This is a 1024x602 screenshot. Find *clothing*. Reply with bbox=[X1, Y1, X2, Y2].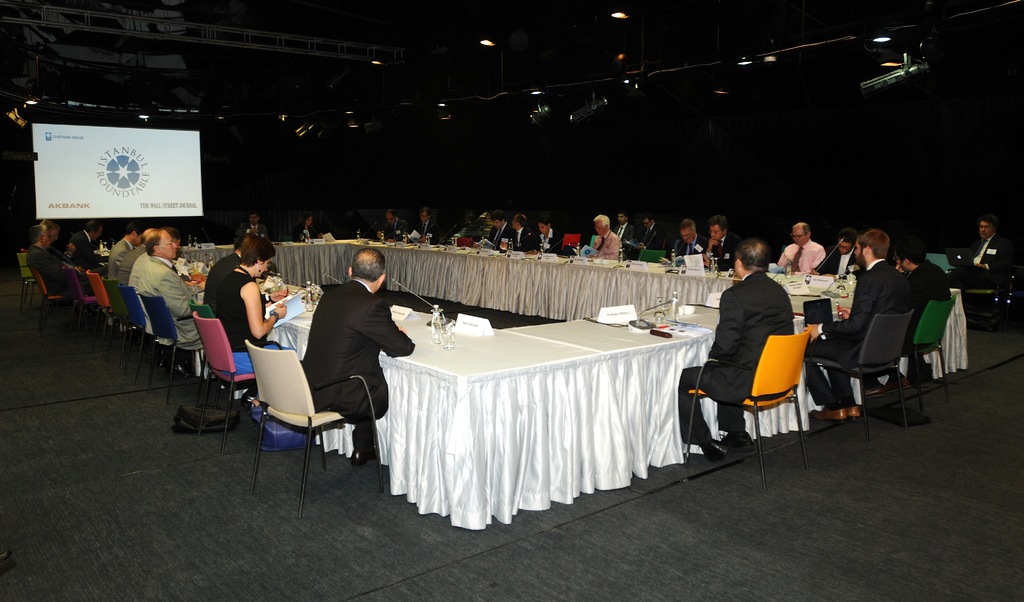
bbox=[242, 226, 274, 246].
